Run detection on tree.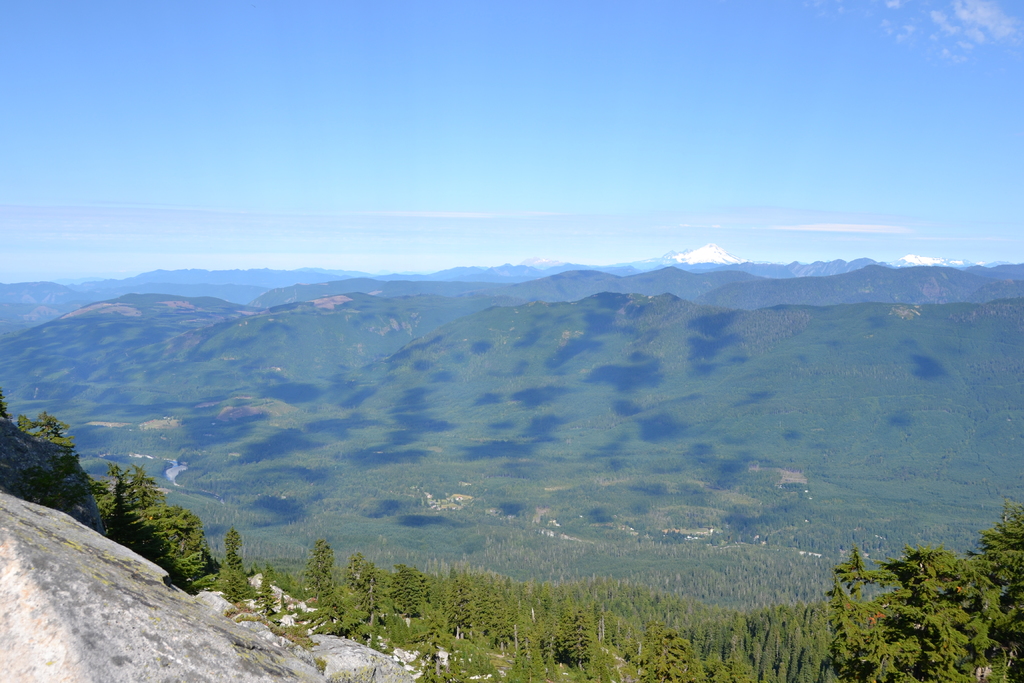
Result: select_region(104, 461, 148, 549).
